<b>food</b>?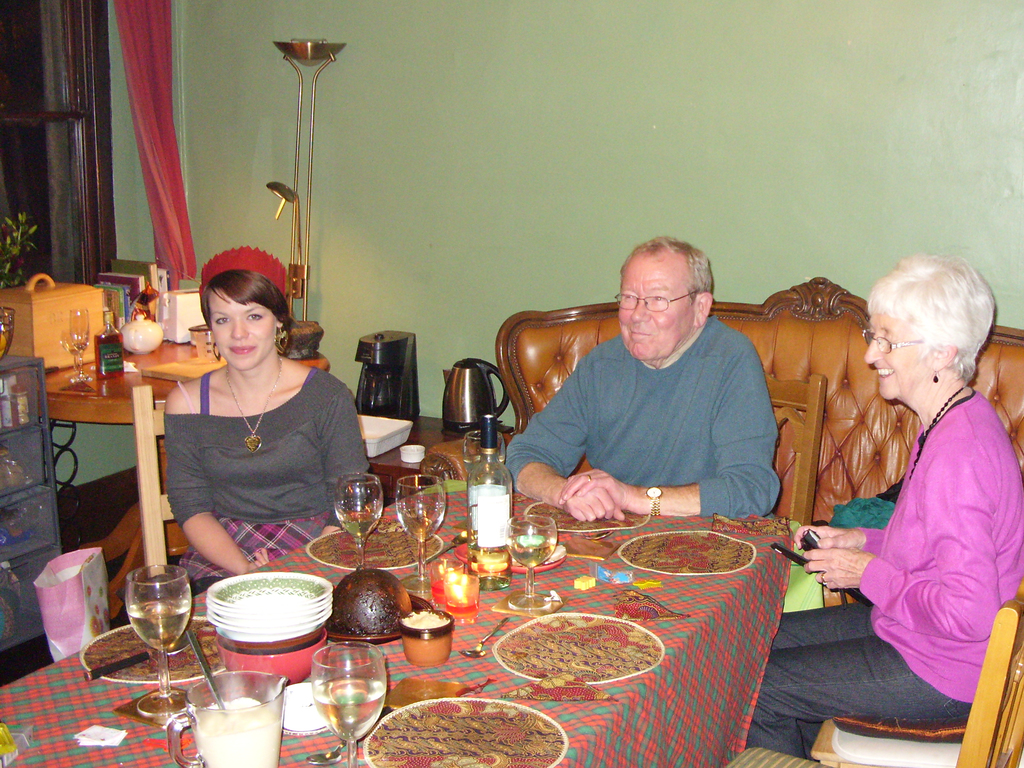
bbox=[374, 705, 561, 761]
